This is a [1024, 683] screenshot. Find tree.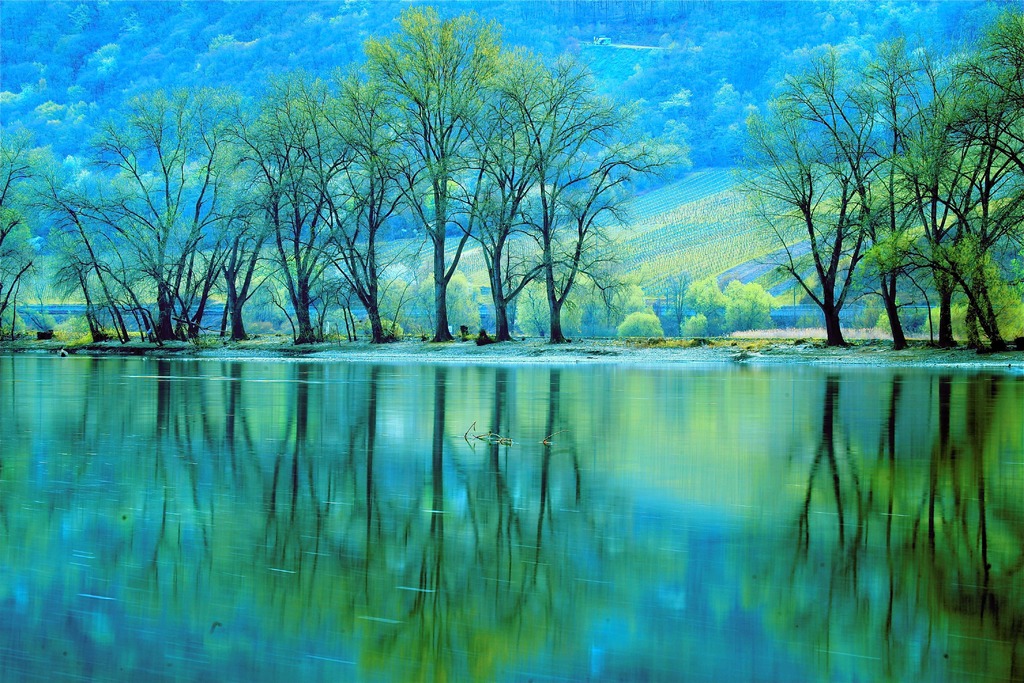
Bounding box: <region>301, 69, 431, 345</region>.
